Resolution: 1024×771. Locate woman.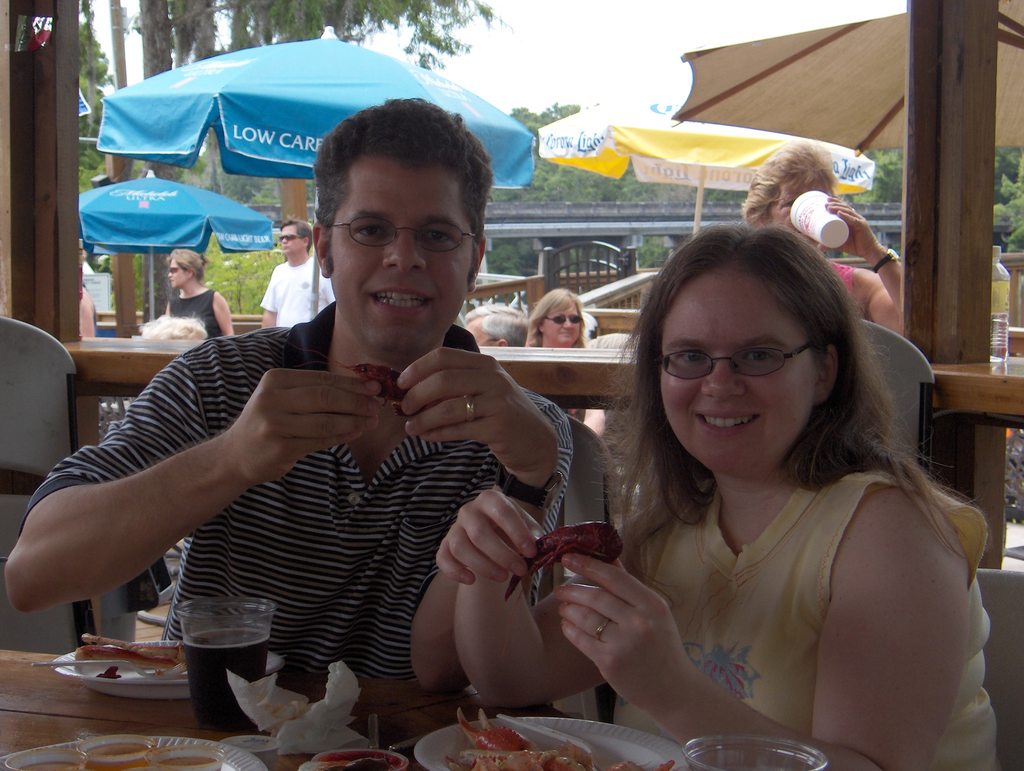
locate(156, 247, 238, 343).
